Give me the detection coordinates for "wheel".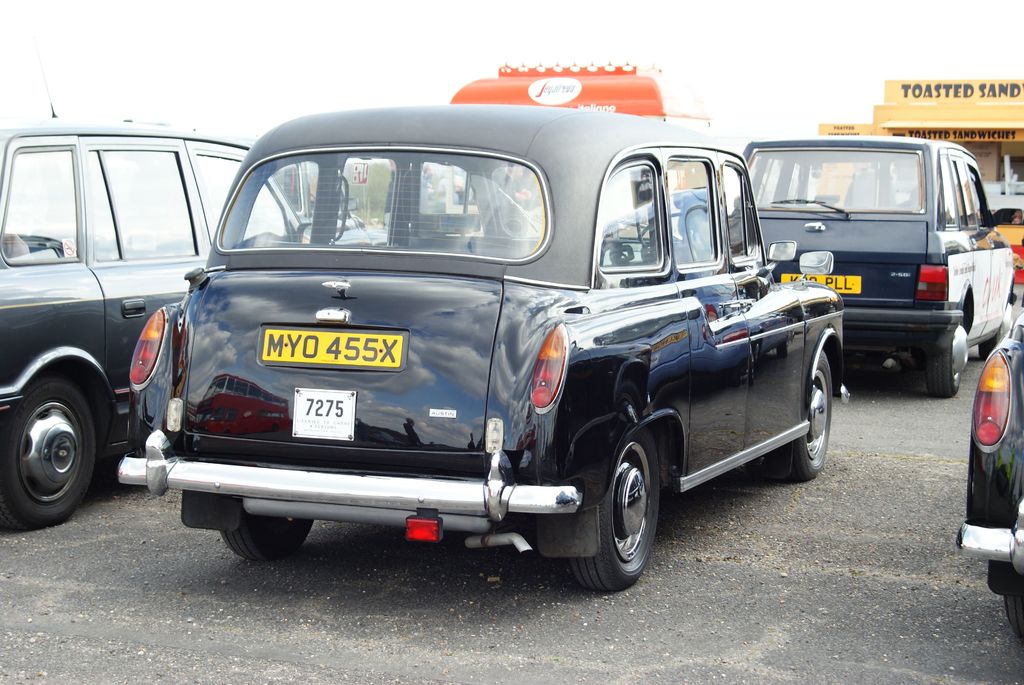
bbox=[925, 315, 968, 398].
